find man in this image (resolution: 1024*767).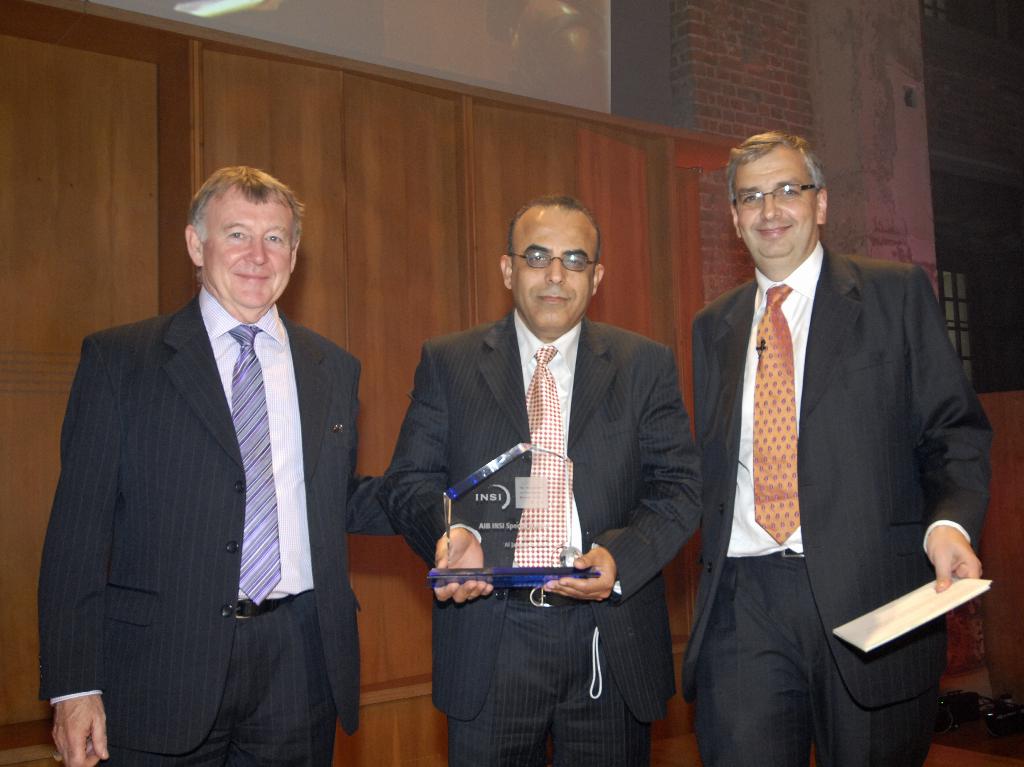
x1=690, y1=131, x2=993, y2=766.
